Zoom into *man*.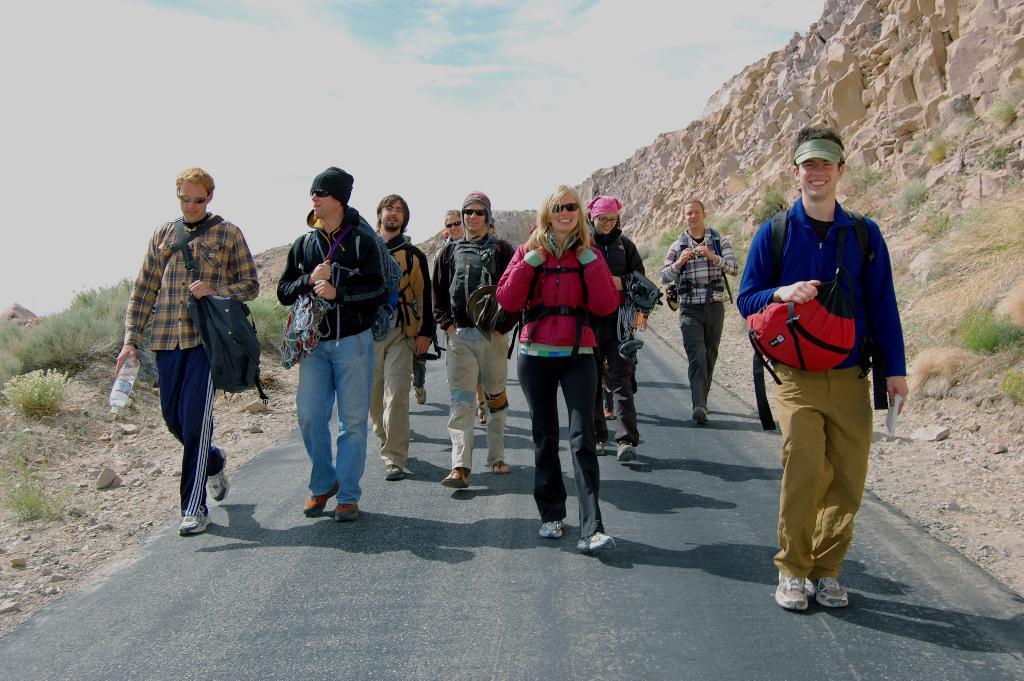
Zoom target: pyautogui.locateOnScreen(721, 126, 909, 621).
